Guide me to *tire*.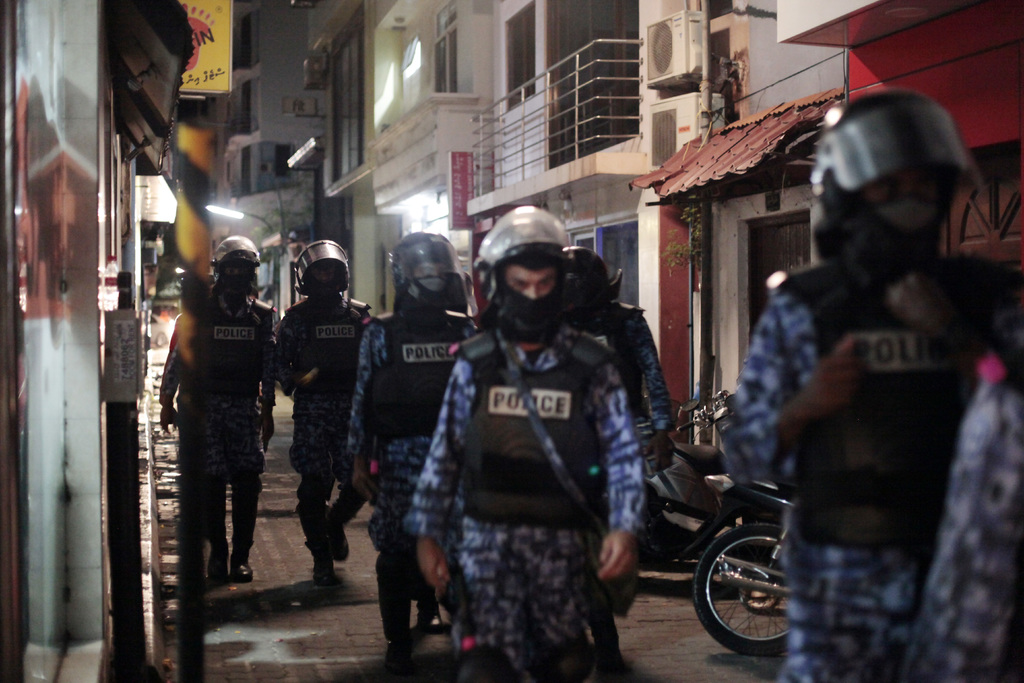
Guidance: 695 523 803 648.
